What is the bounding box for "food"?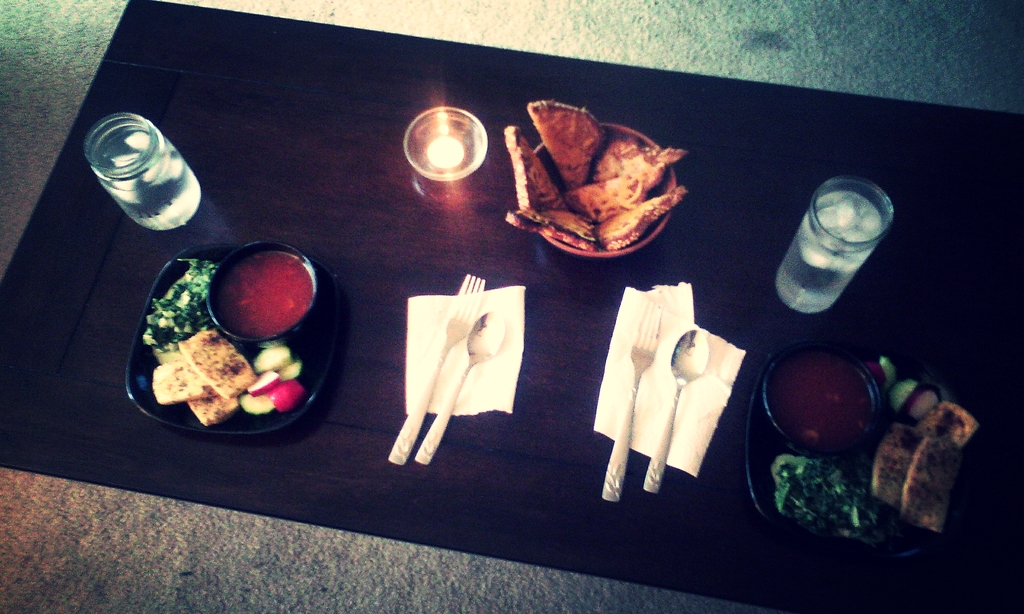
region(876, 356, 897, 395).
